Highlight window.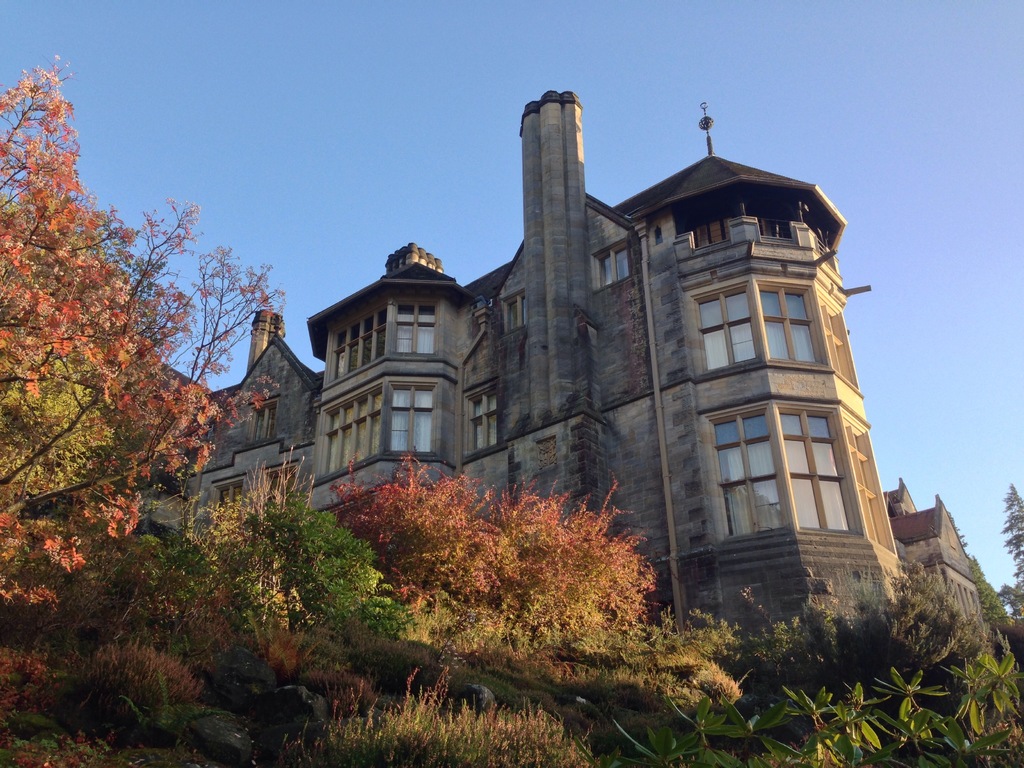
Highlighted region: 396, 301, 438, 353.
